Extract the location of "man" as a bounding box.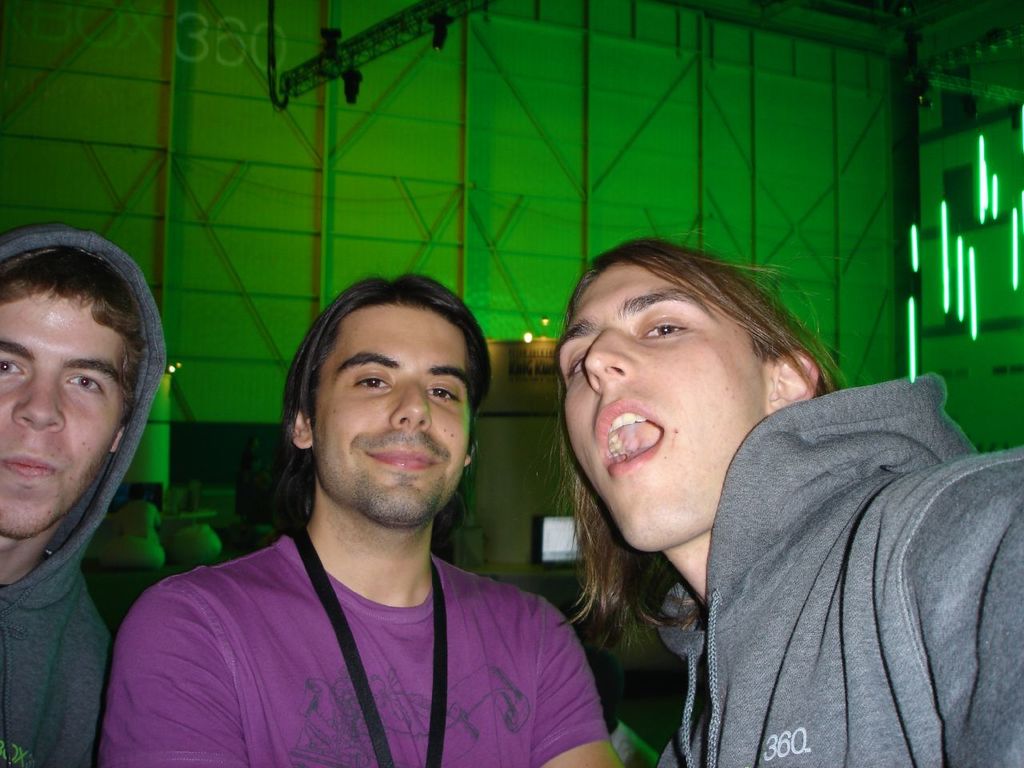
0 220 160 766.
